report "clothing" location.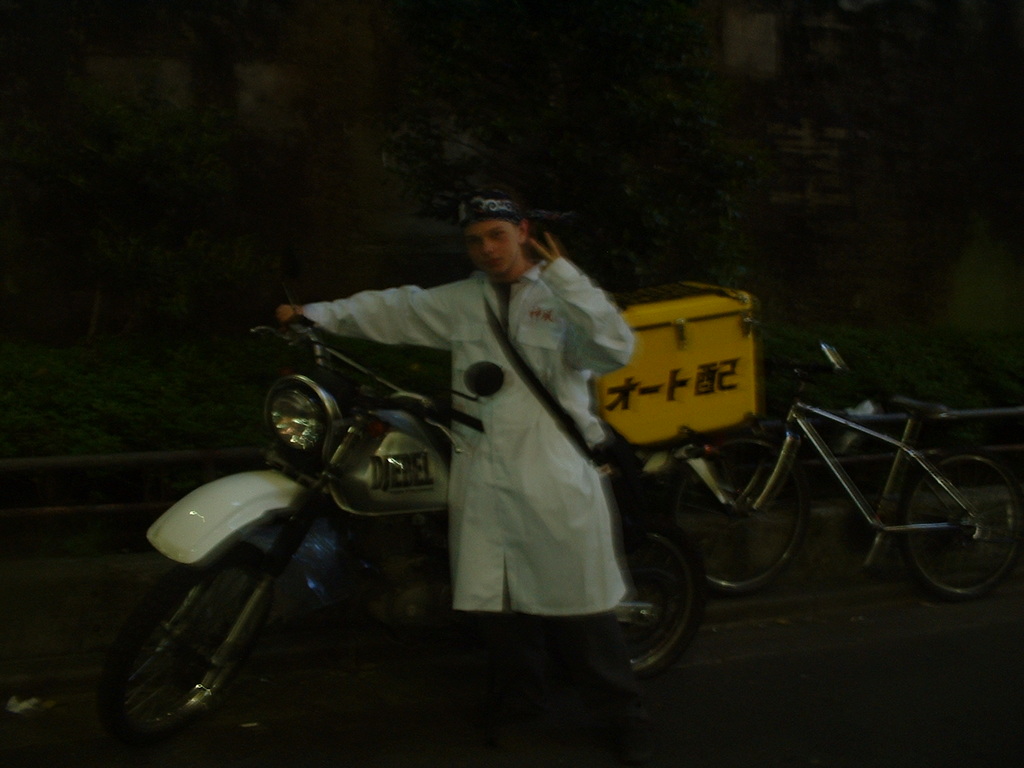
Report: {"x1": 349, "y1": 211, "x2": 650, "y2": 674}.
